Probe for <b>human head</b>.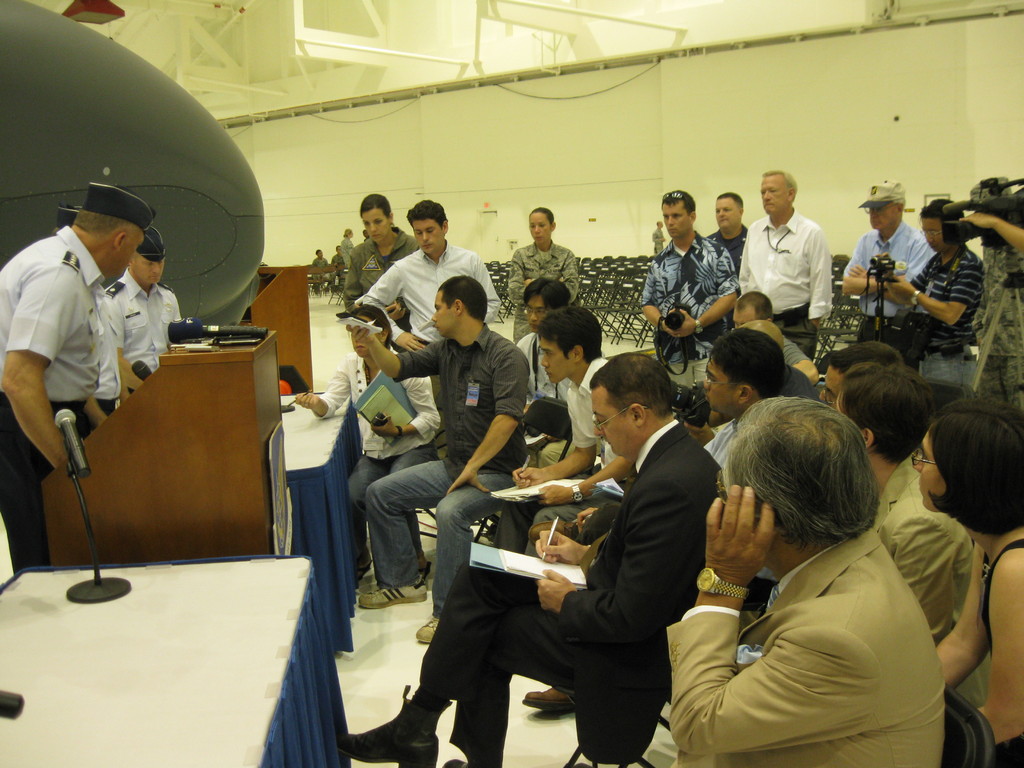
Probe result: {"left": 351, "top": 306, "right": 389, "bottom": 360}.
